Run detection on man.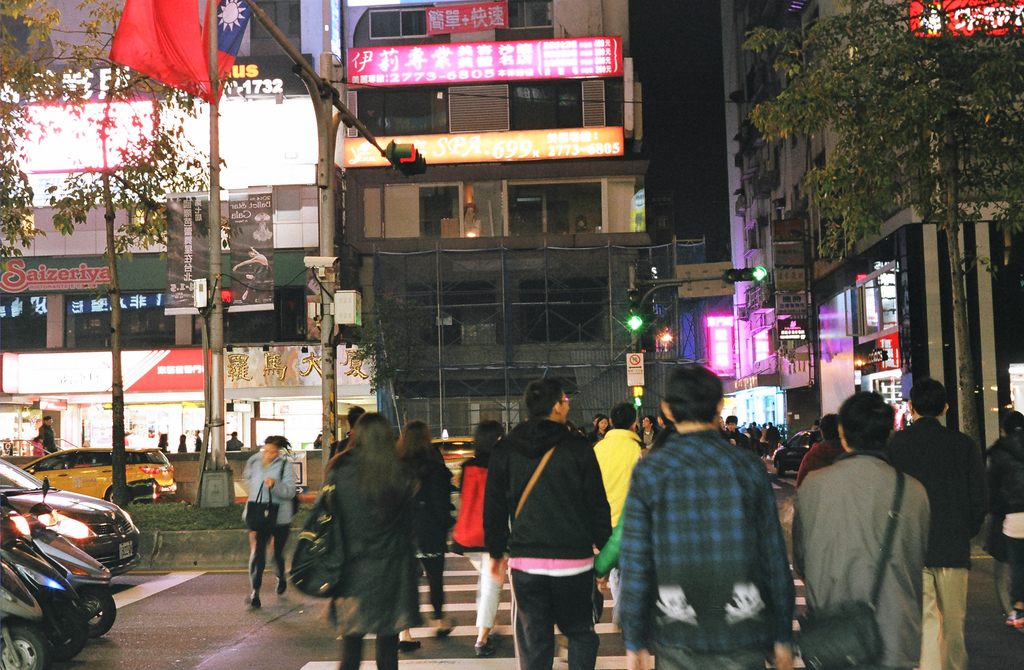
Result: 482,382,617,669.
